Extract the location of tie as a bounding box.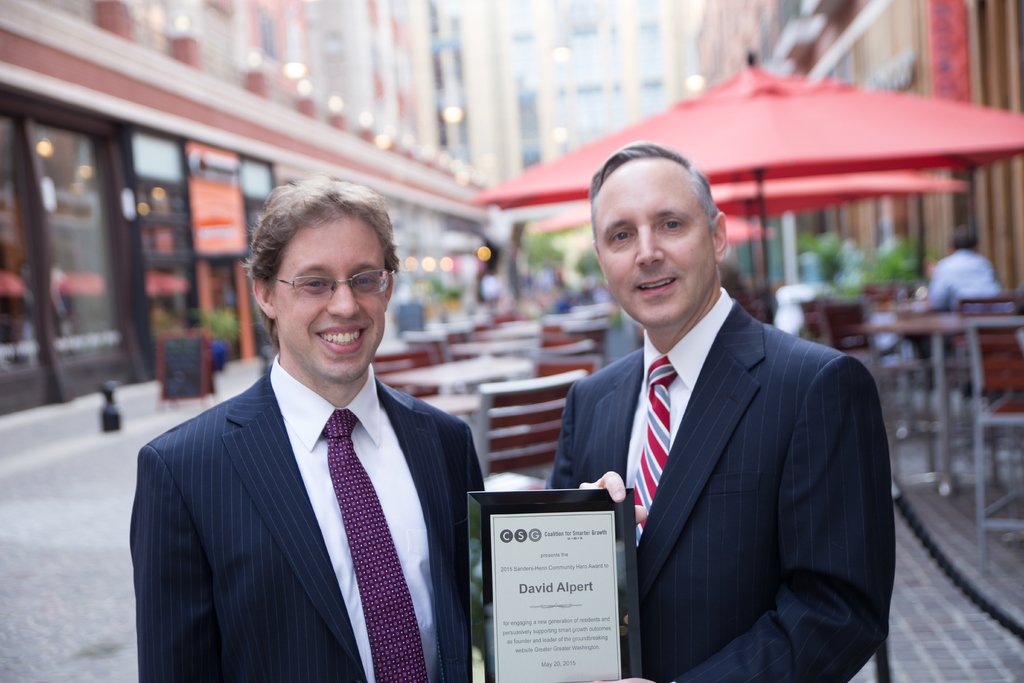
<region>323, 411, 430, 682</region>.
